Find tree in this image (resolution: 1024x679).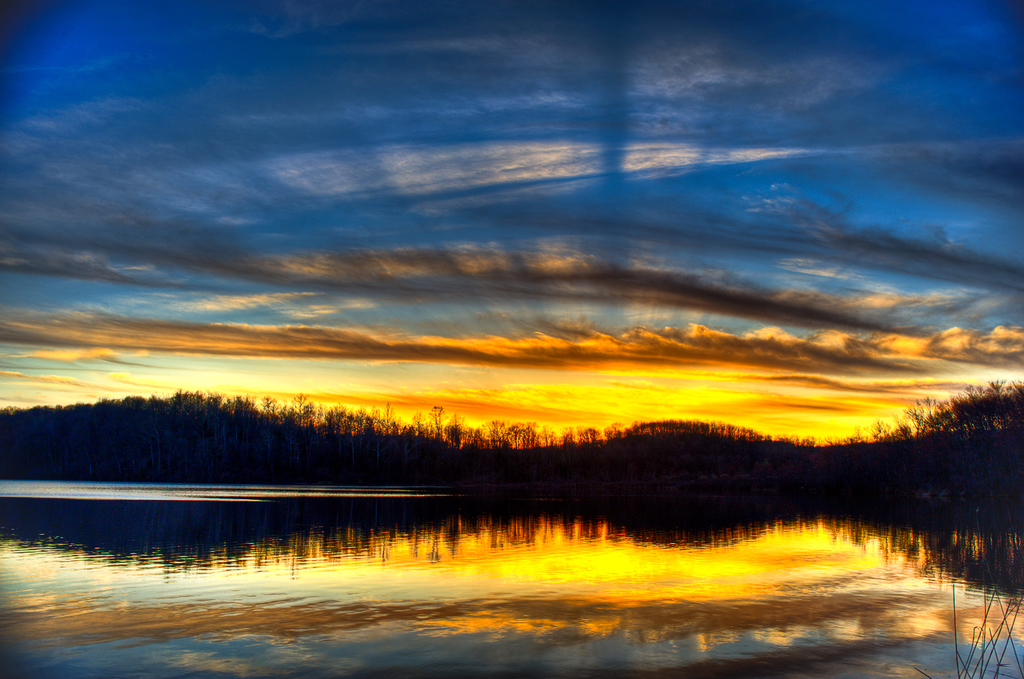
l=506, t=424, r=523, b=451.
